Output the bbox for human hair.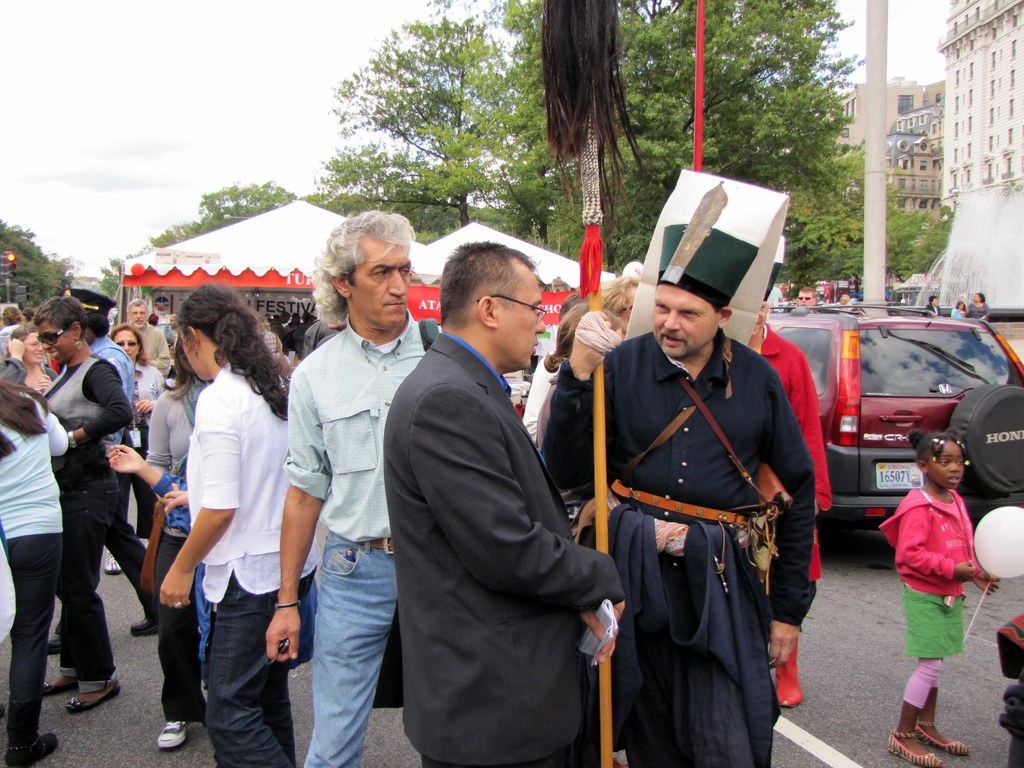
301,208,415,314.
